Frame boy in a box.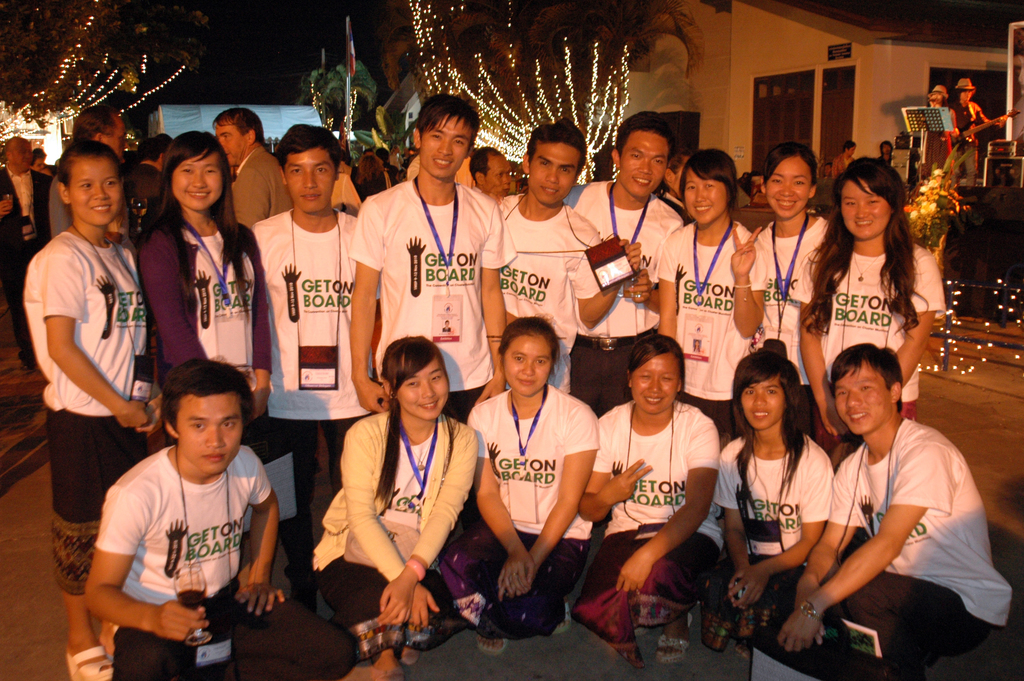
{"left": 349, "top": 89, "right": 514, "bottom": 419}.
